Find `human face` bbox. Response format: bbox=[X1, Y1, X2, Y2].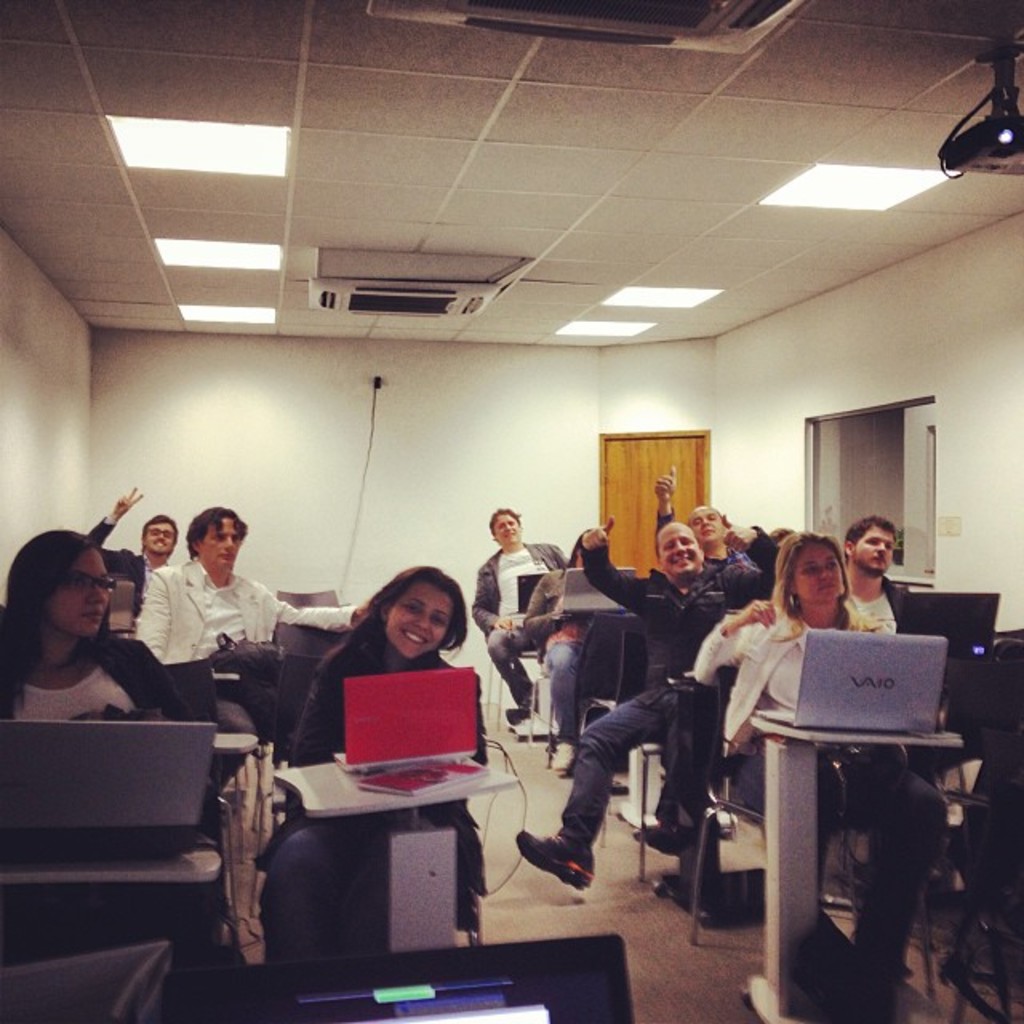
bbox=[384, 589, 446, 664].
